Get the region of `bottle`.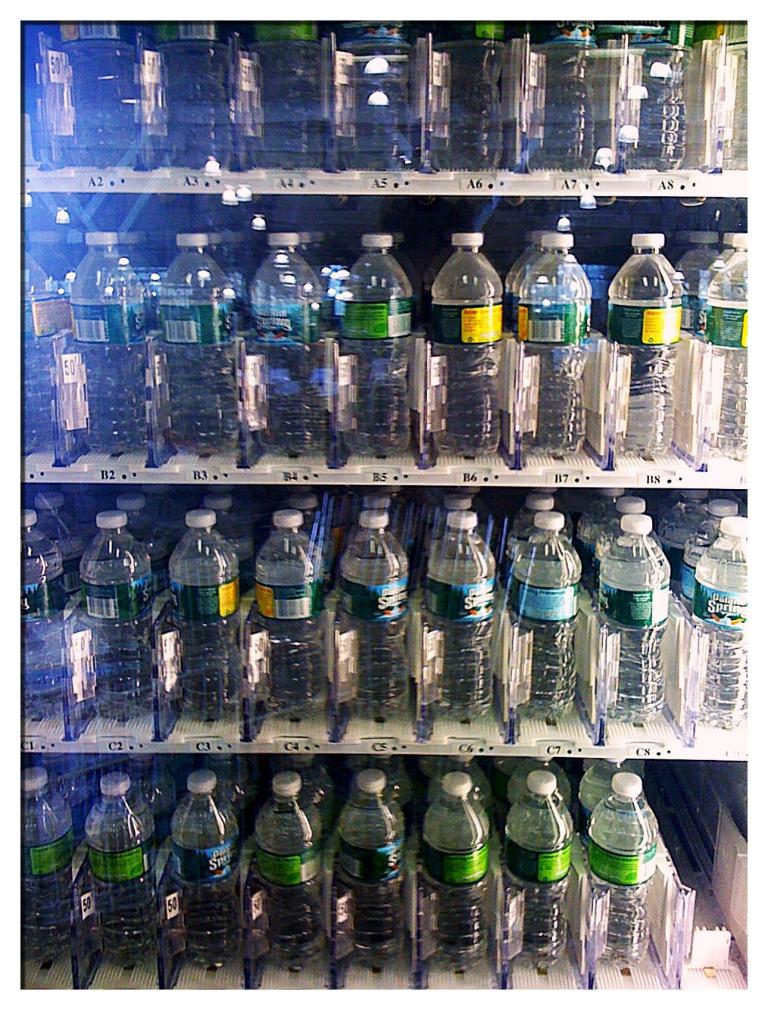
[677, 235, 747, 453].
